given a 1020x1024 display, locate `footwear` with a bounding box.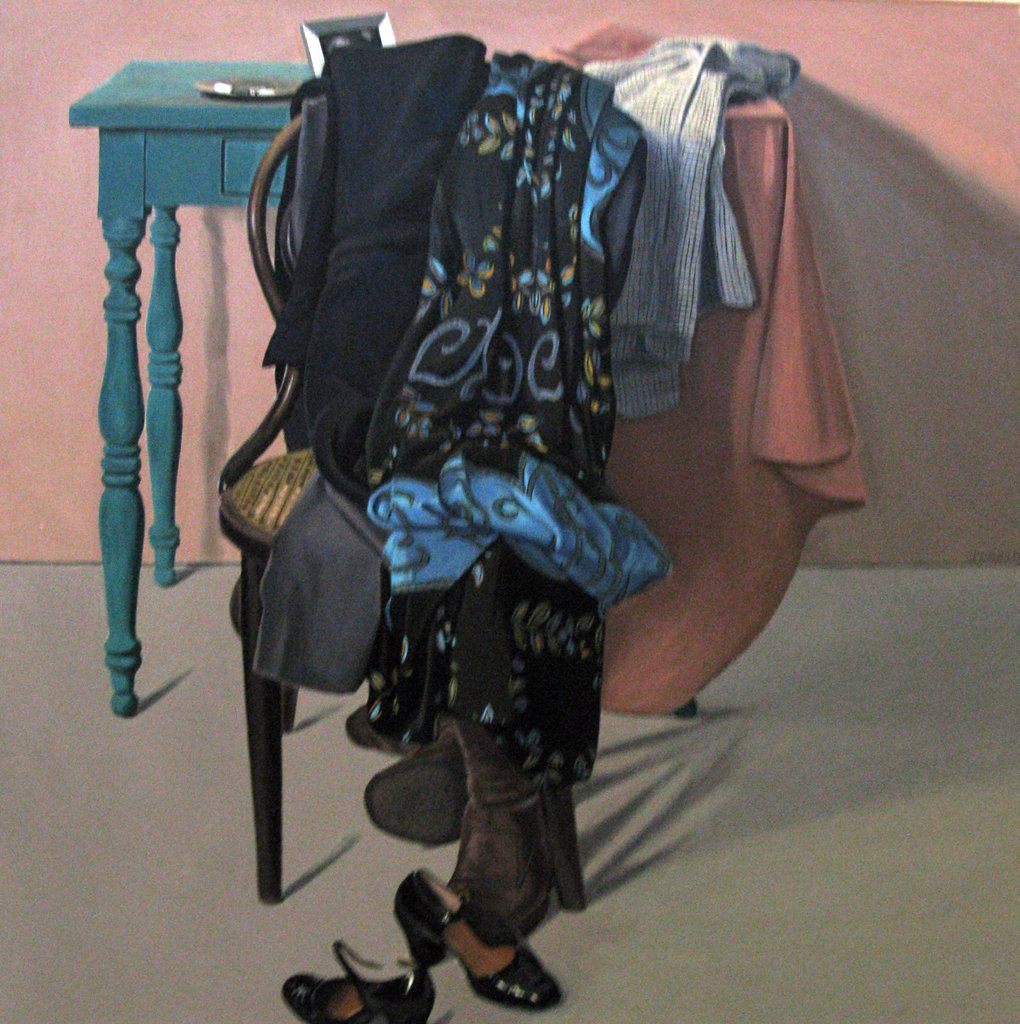
Located: box=[351, 701, 477, 848].
